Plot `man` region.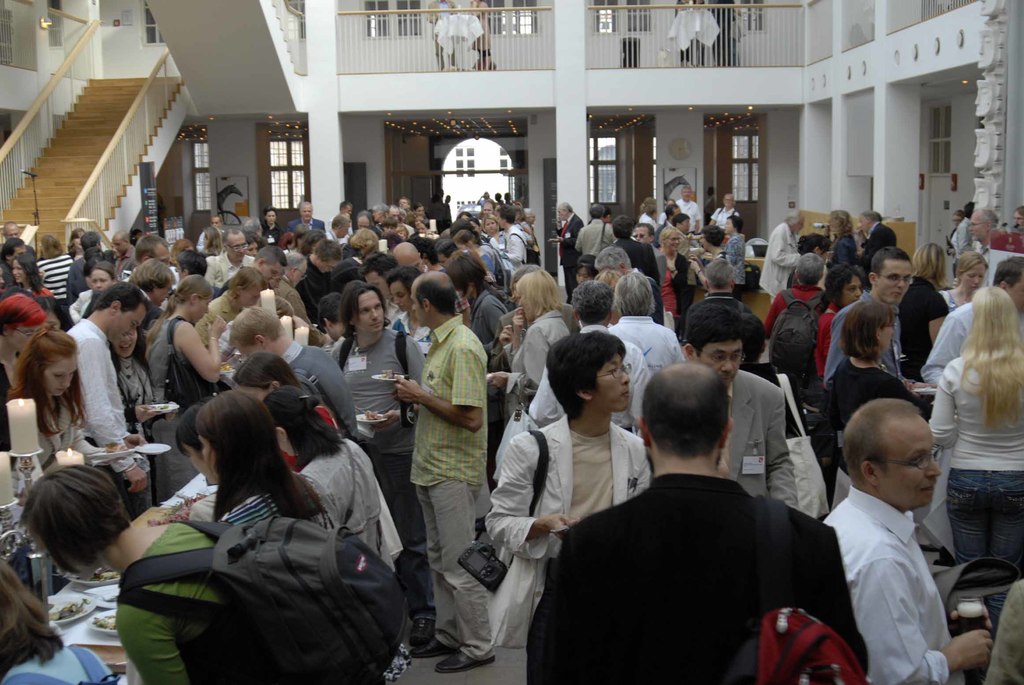
Plotted at <box>950,201,975,251</box>.
